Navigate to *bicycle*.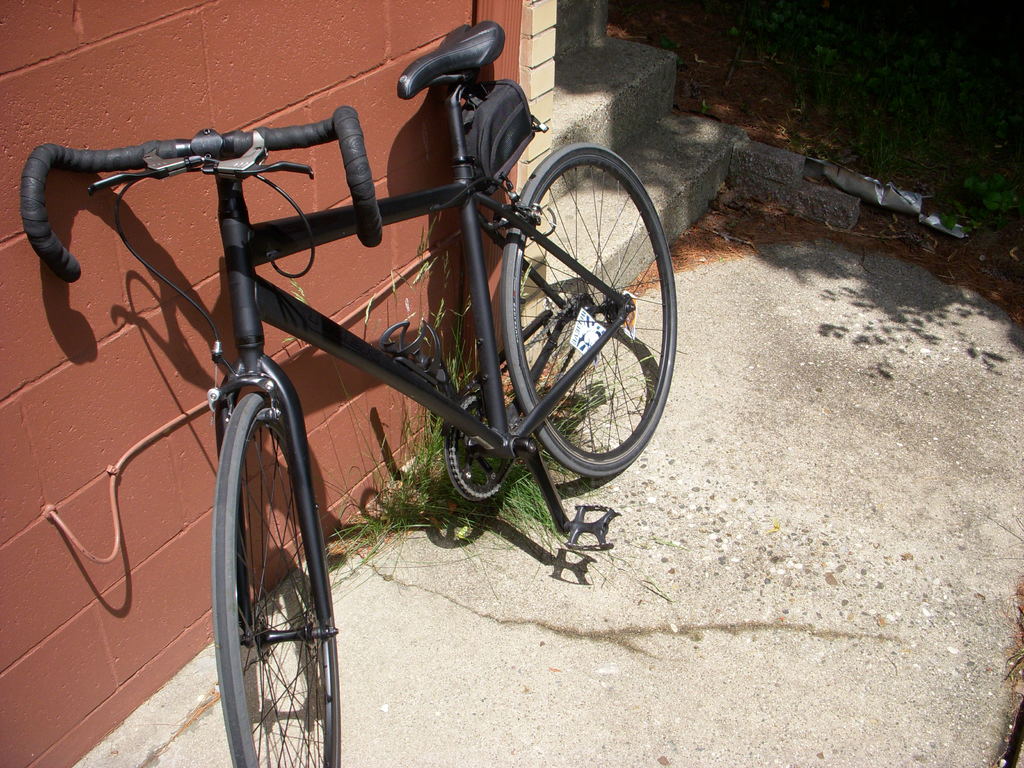
Navigation target: Rect(29, 13, 691, 749).
